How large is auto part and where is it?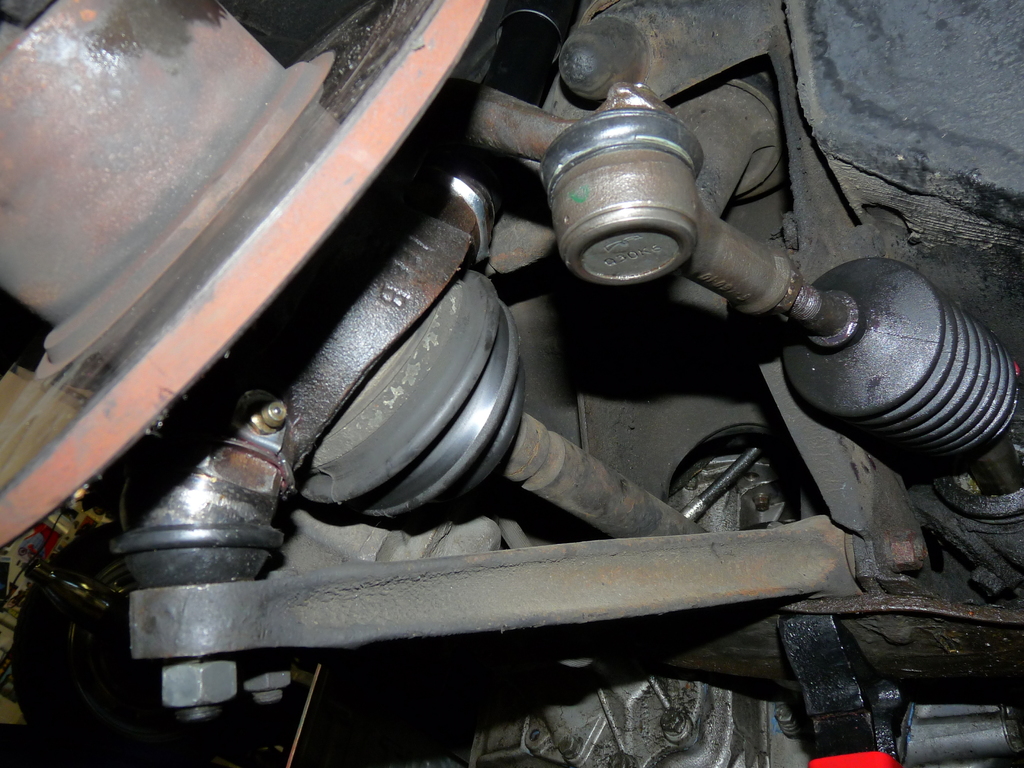
Bounding box: l=0, t=0, r=1023, b=767.
